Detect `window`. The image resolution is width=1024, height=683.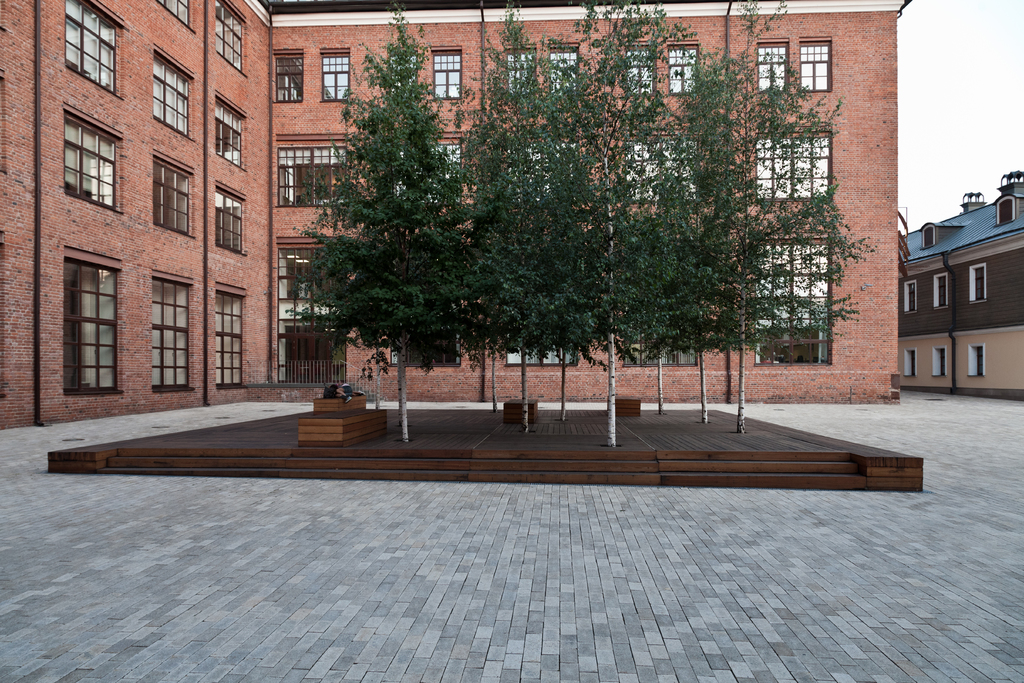
153/42/196/144.
